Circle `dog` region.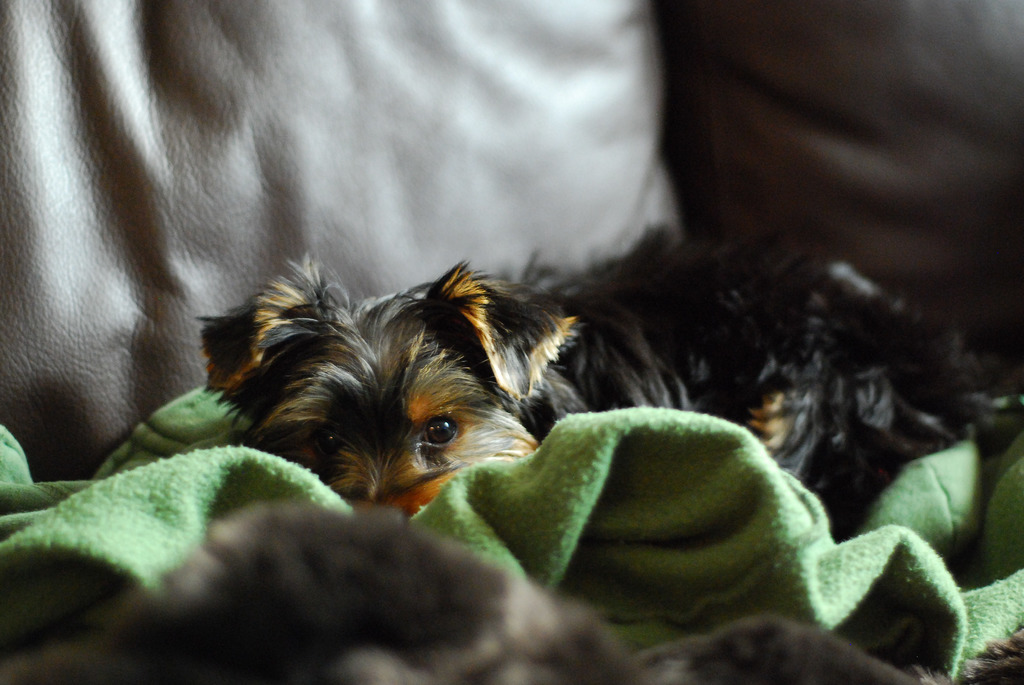
Region: (190,222,1023,544).
